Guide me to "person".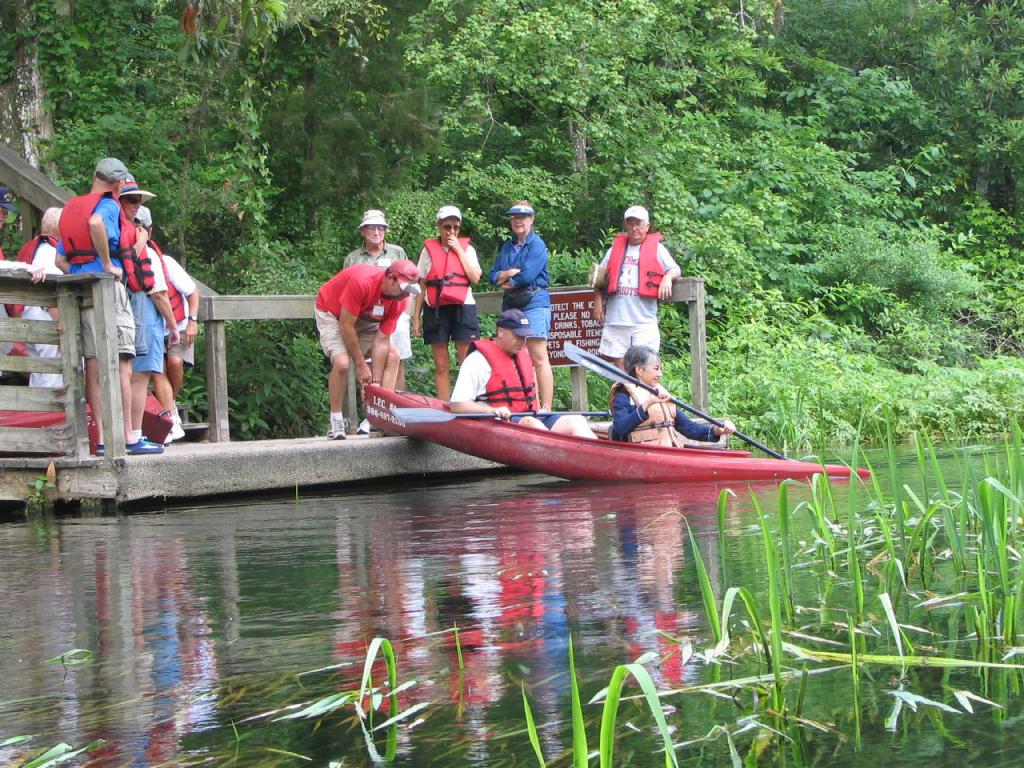
Guidance: BBox(418, 202, 478, 402).
